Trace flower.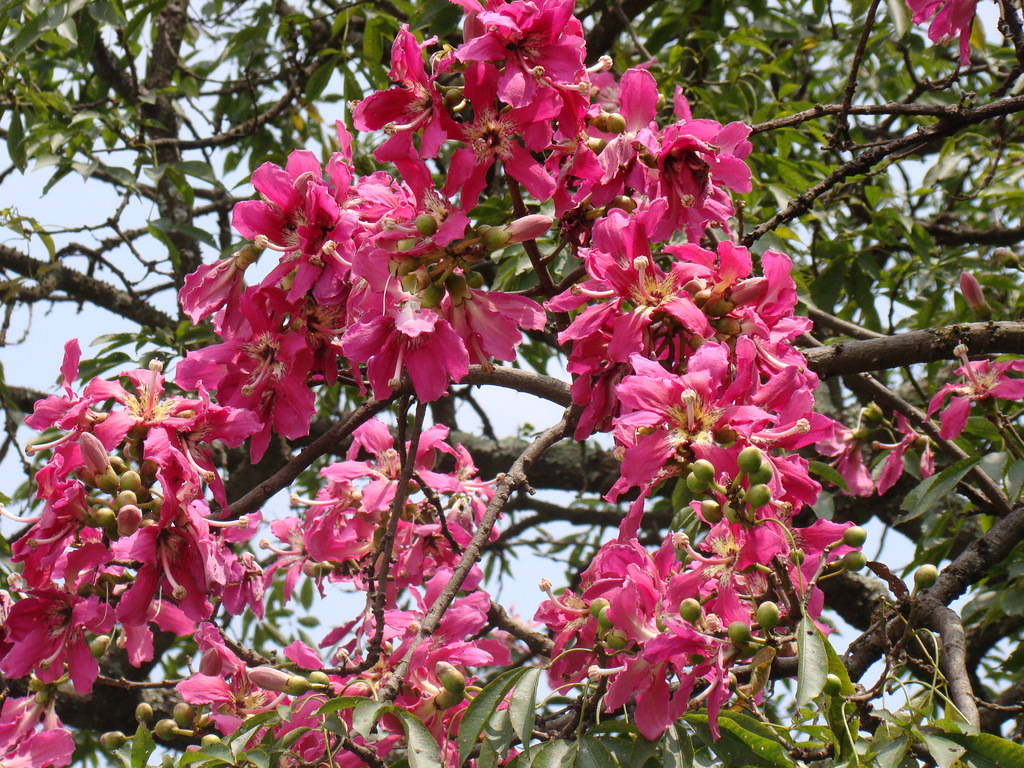
Traced to [906, 0, 980, 62].
